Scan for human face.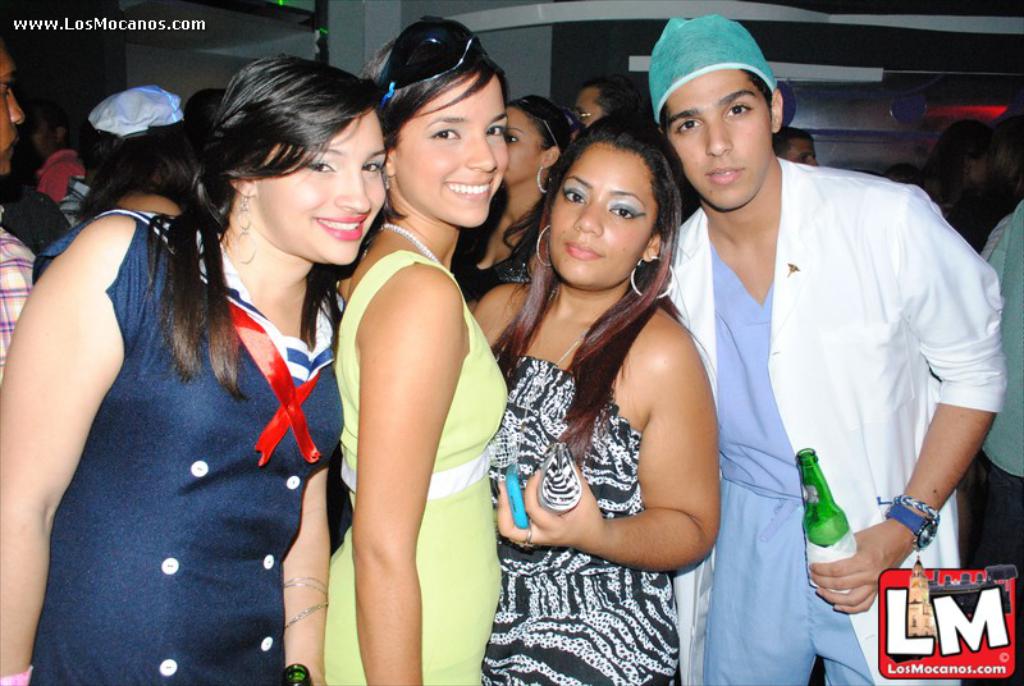
Scan result: box=[504, 106, 544, 191].
